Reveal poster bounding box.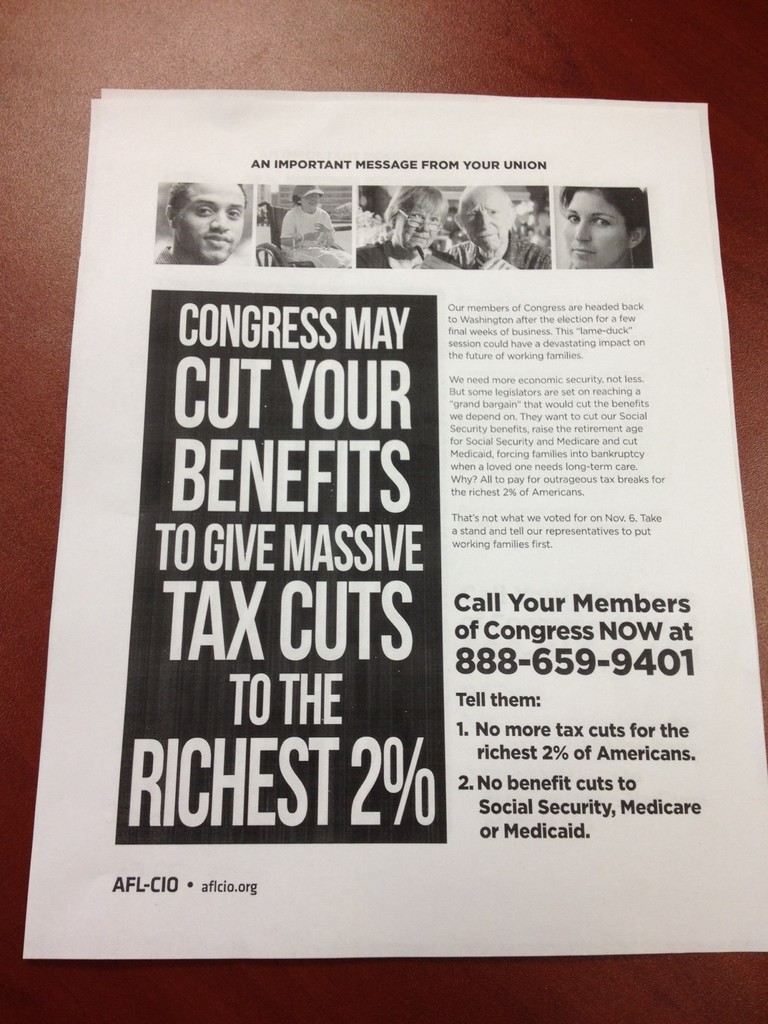
Revealed: <region>24, 95, 767, 956</region>.
